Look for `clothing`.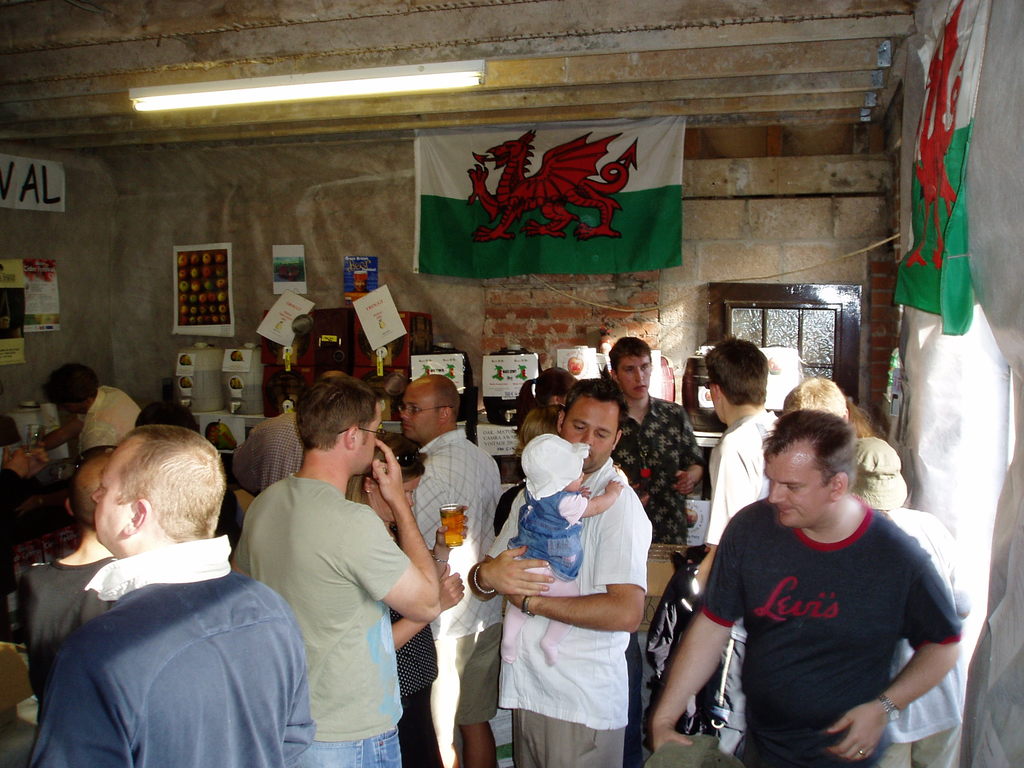
Found: box(20, 555, 124, 719).
